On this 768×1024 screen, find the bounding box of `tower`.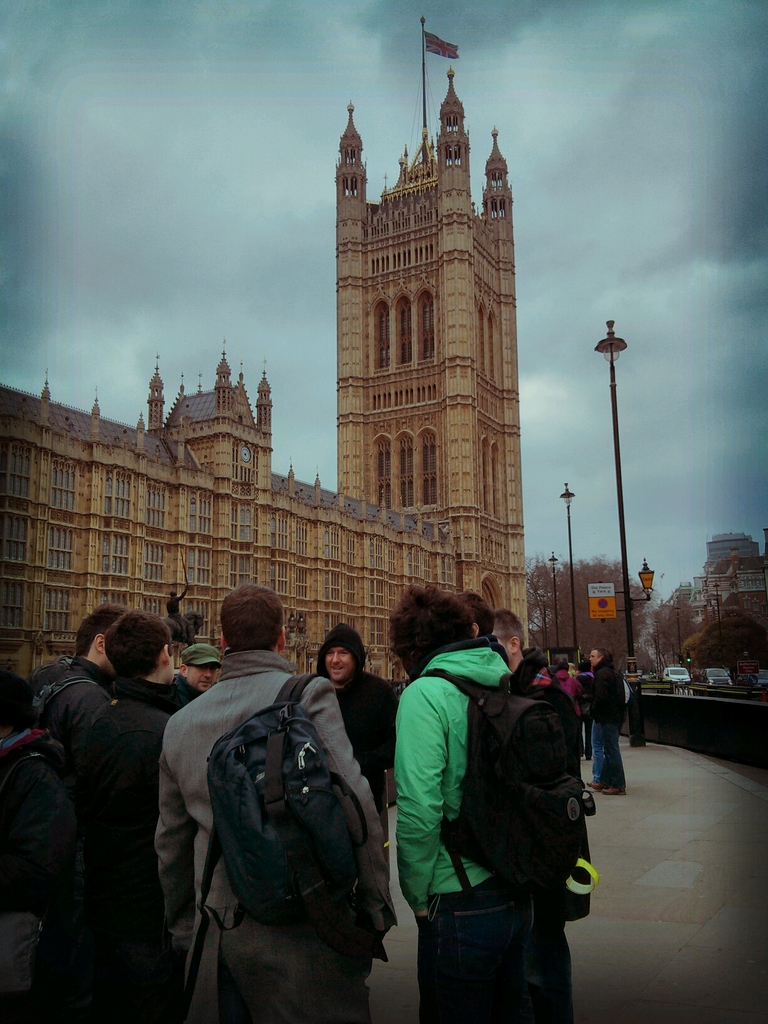
Bounding box: {"left": 315, "top": 6, "right": 534, "bottom": 581}.
